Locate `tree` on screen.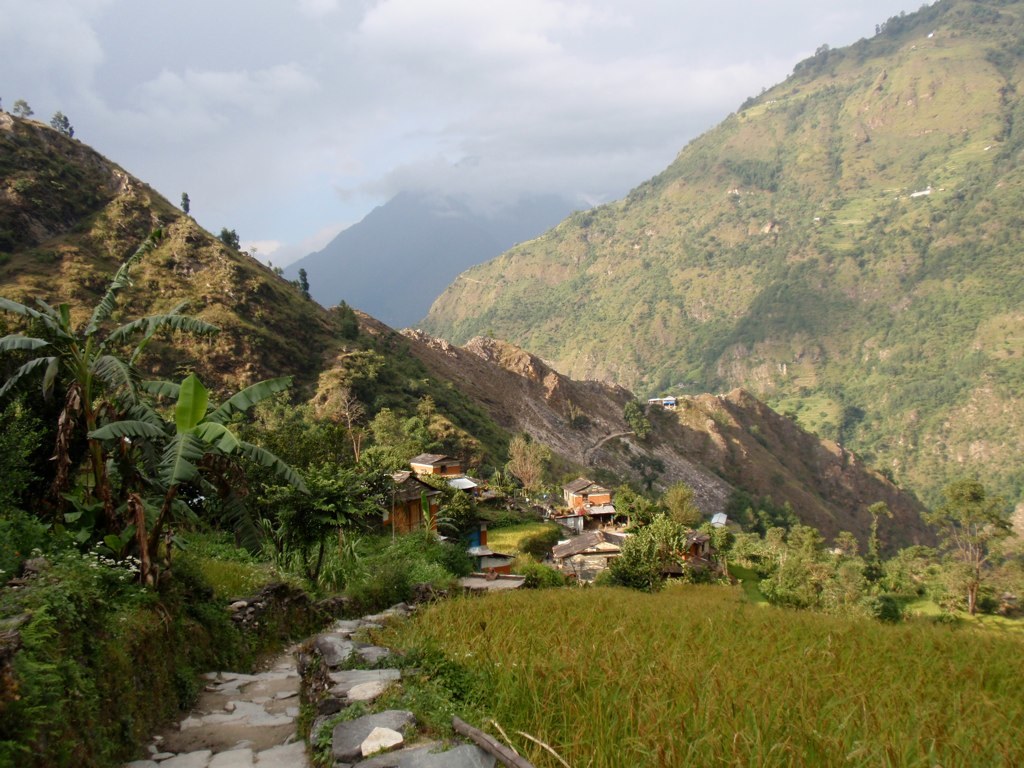
On screen at detection(49, 104, 72, 142).
